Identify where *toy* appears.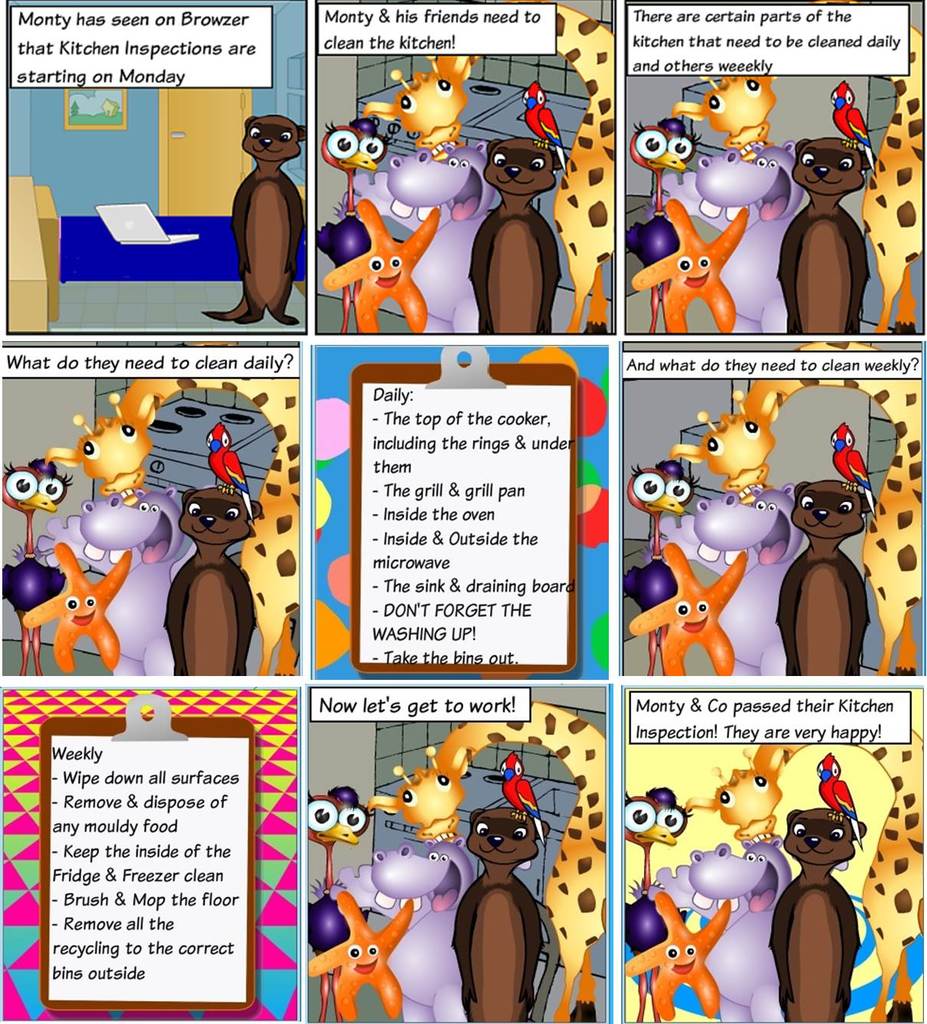
Appears at <box>514,75,578,174</box>.
